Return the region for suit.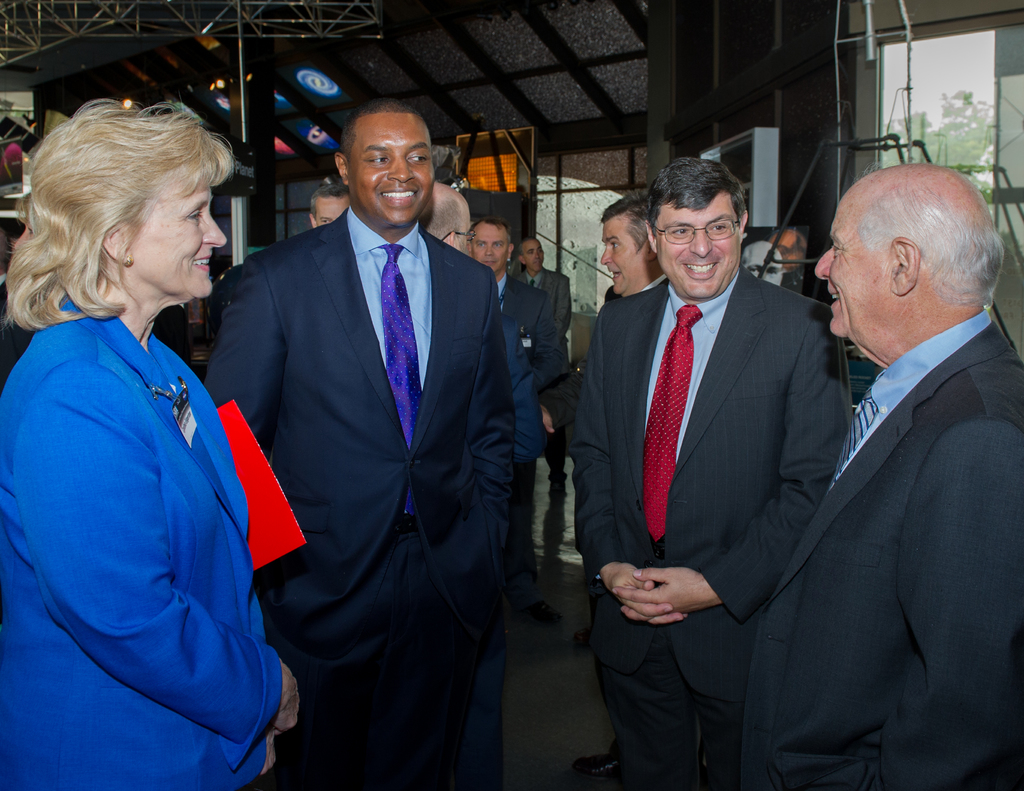
rect(494, 269, 559, 390).
